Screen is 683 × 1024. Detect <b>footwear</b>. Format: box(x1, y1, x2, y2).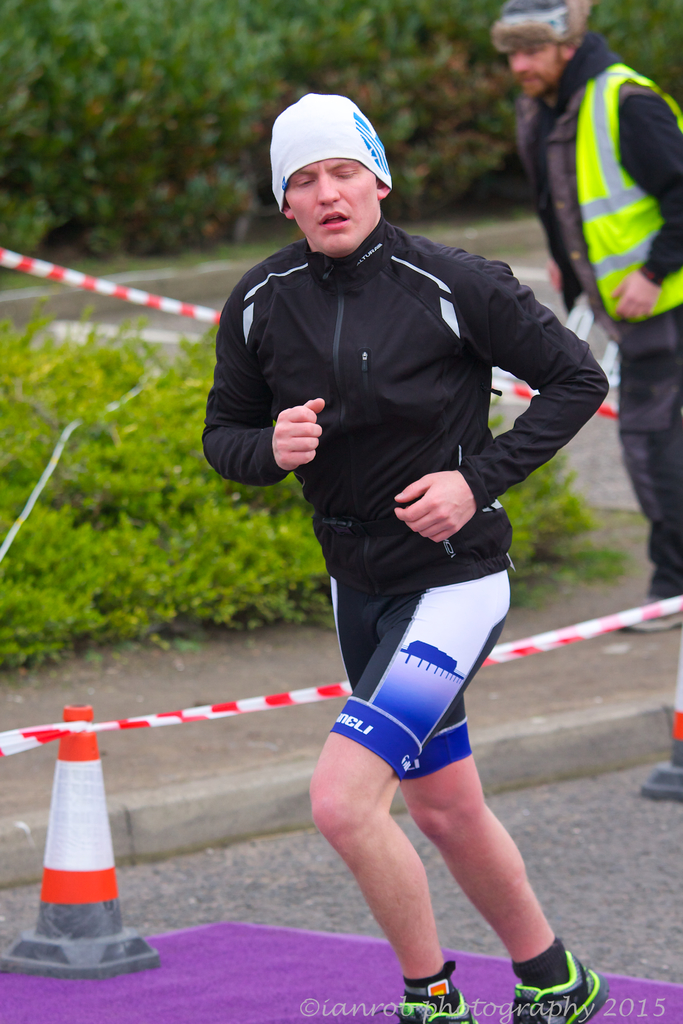
box(509, 942, 611, 1014).
